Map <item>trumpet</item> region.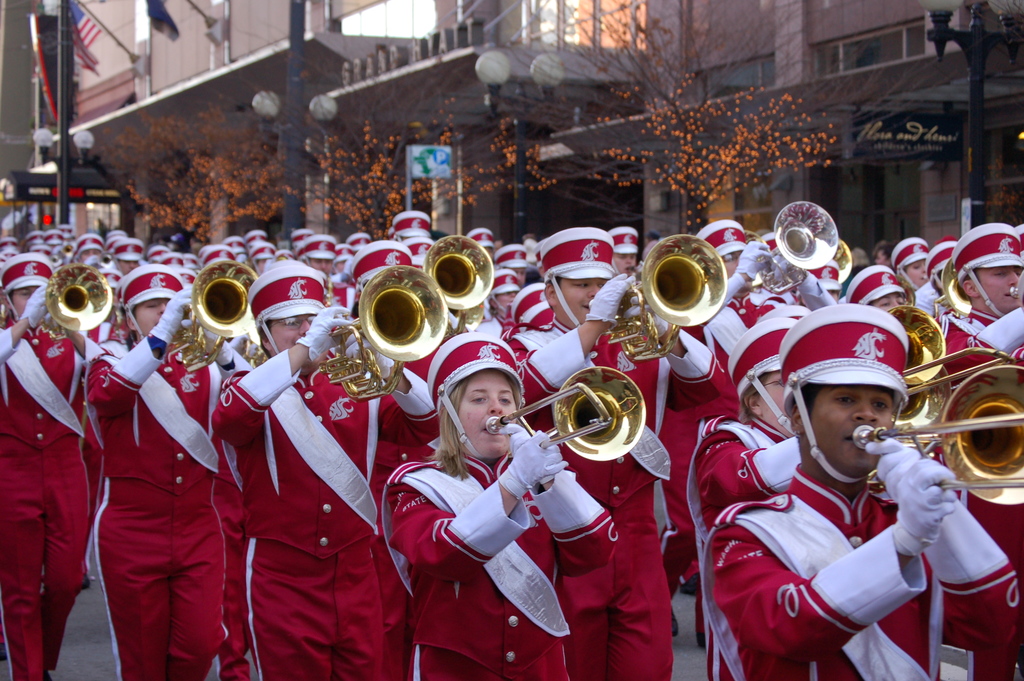
Mapped to 904:346:1023:507.
